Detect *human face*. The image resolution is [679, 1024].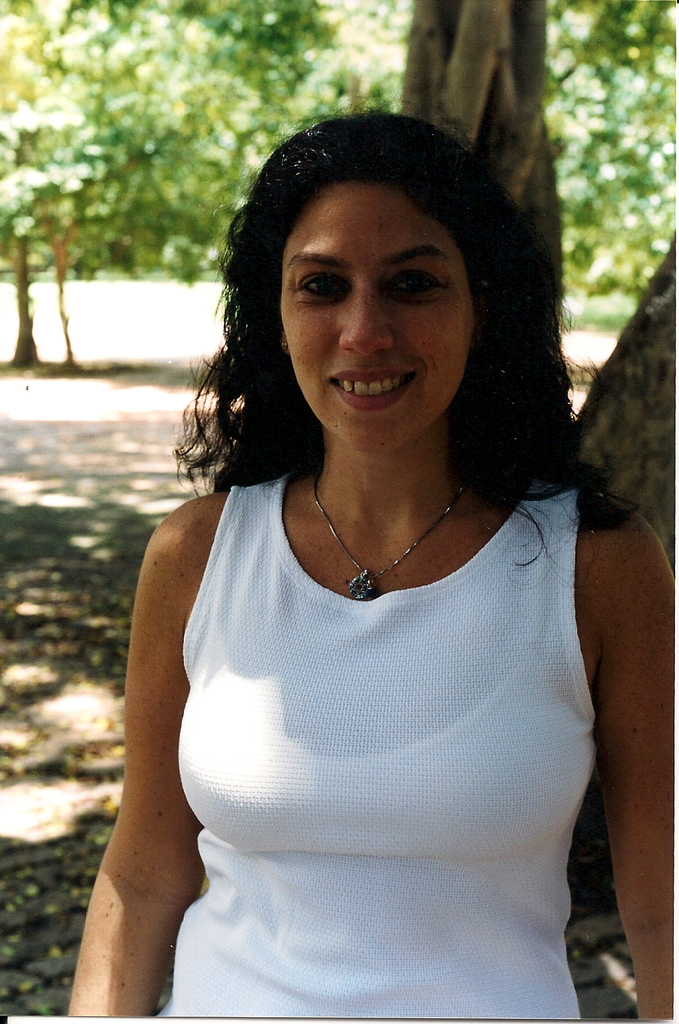
left=281, top=178, right=470, bottom=465.
